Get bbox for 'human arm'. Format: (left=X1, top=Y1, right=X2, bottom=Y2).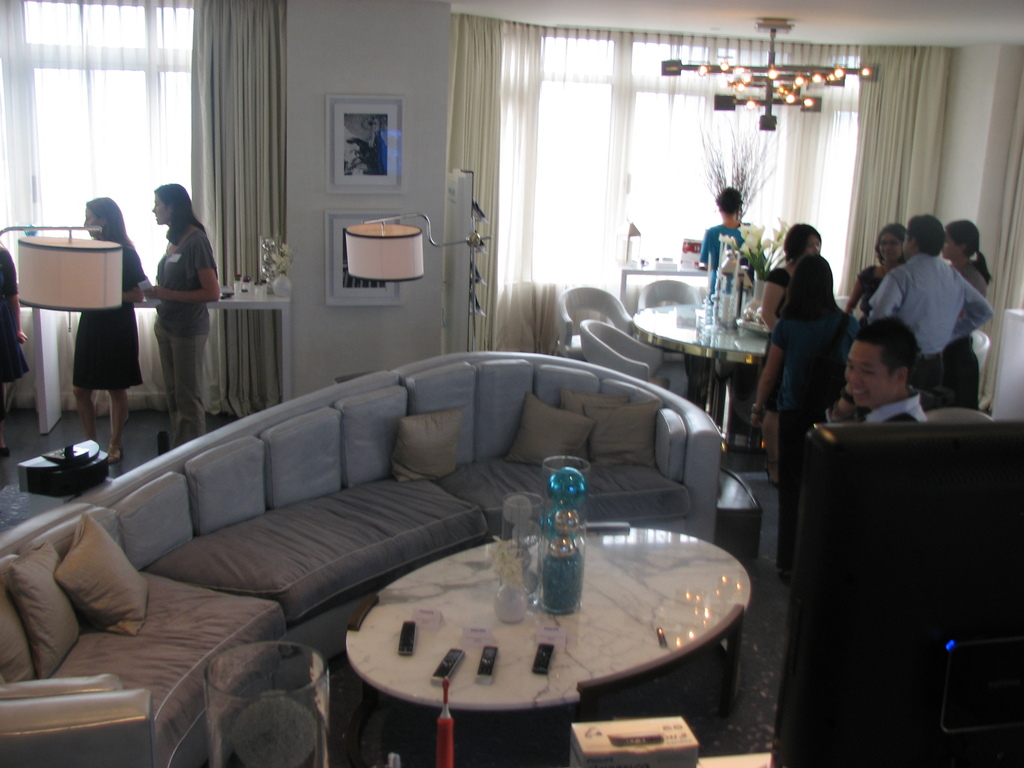
(left=1, top=252, right=28, bottom=342).
